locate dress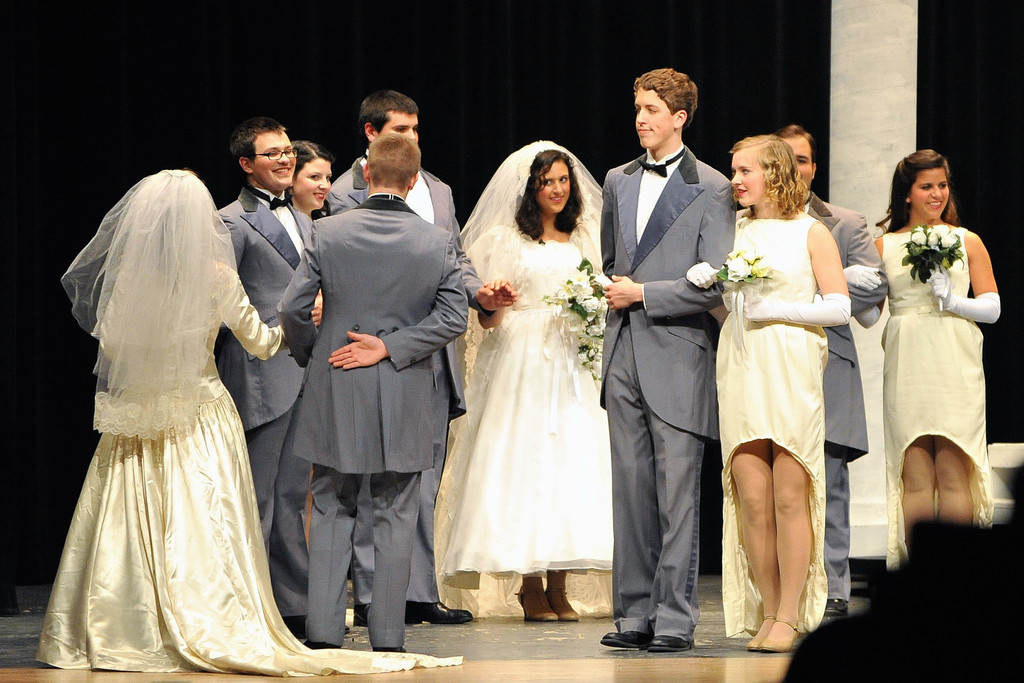
rect(34, 256, 467, 677)
